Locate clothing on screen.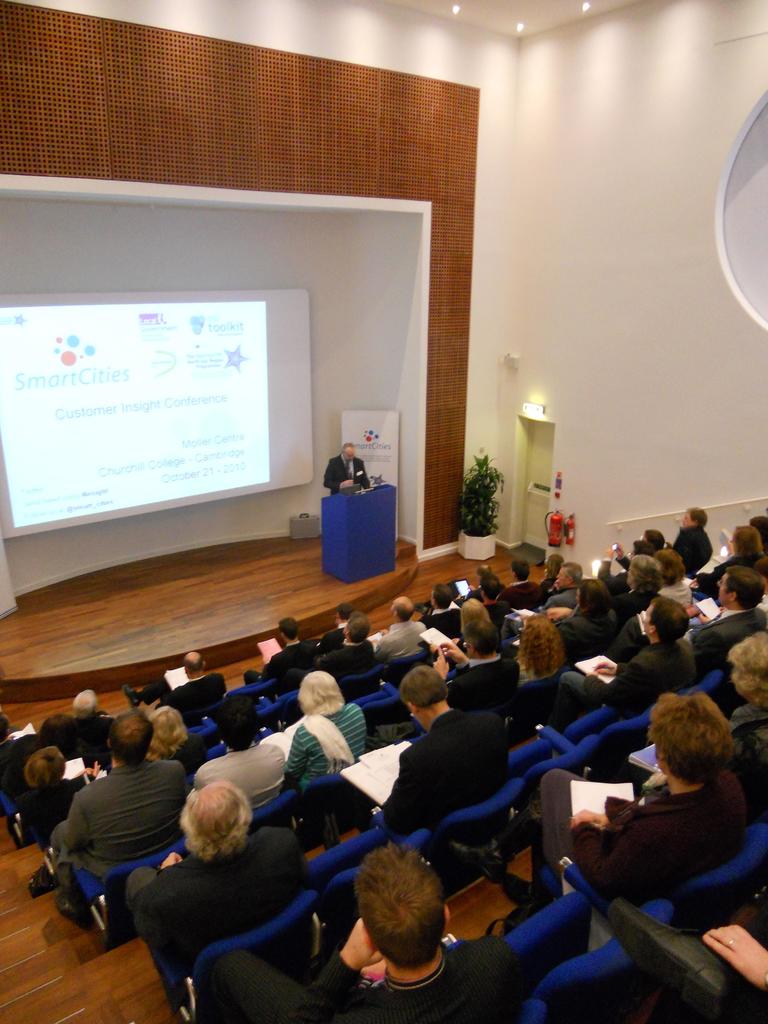
On screen at (x1=273, y1=636, x2=319, y2=669).
